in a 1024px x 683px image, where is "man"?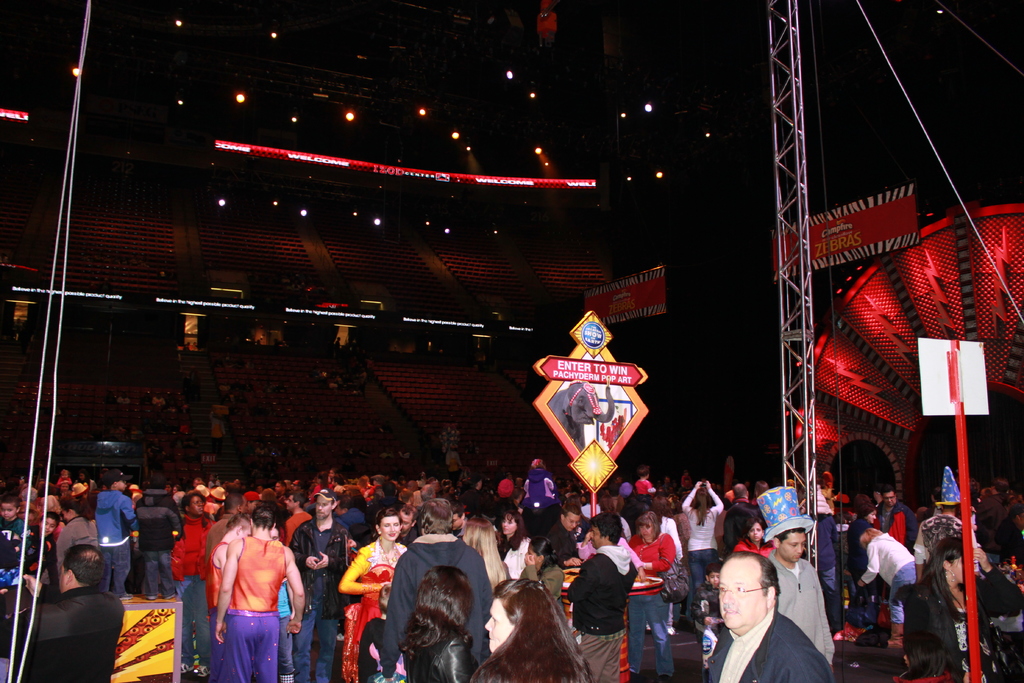
BBox(286, 489, 353, 682).
